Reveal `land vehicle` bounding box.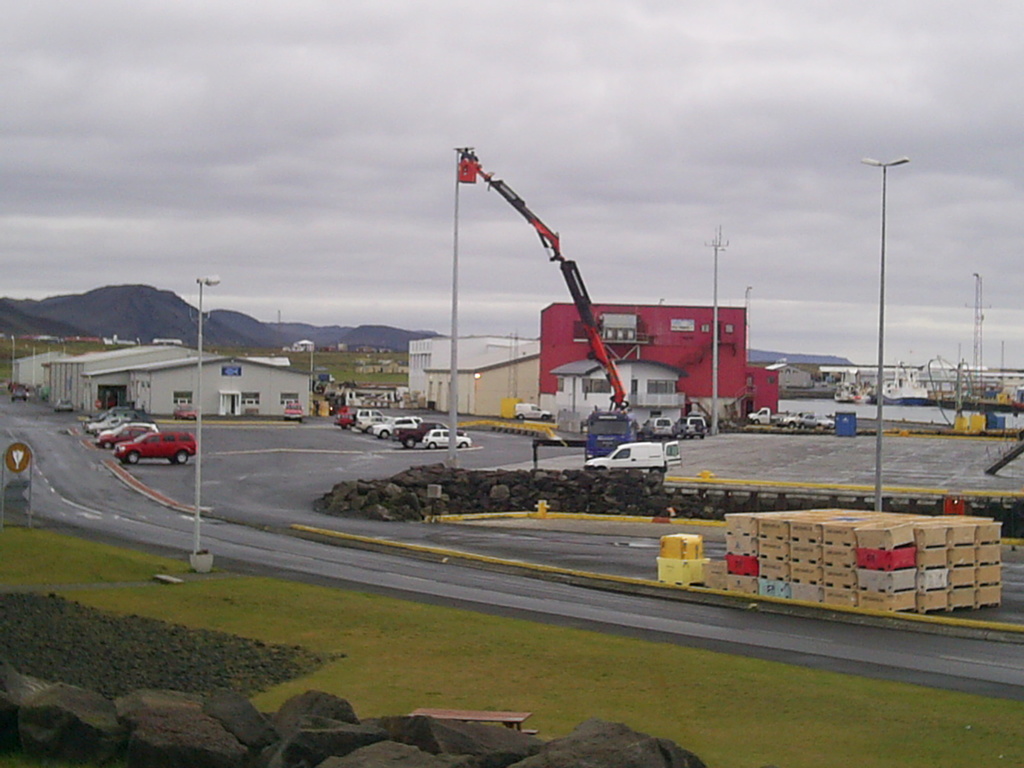
Revealed: x1=641 y1=415 x2=677 y2=441.
